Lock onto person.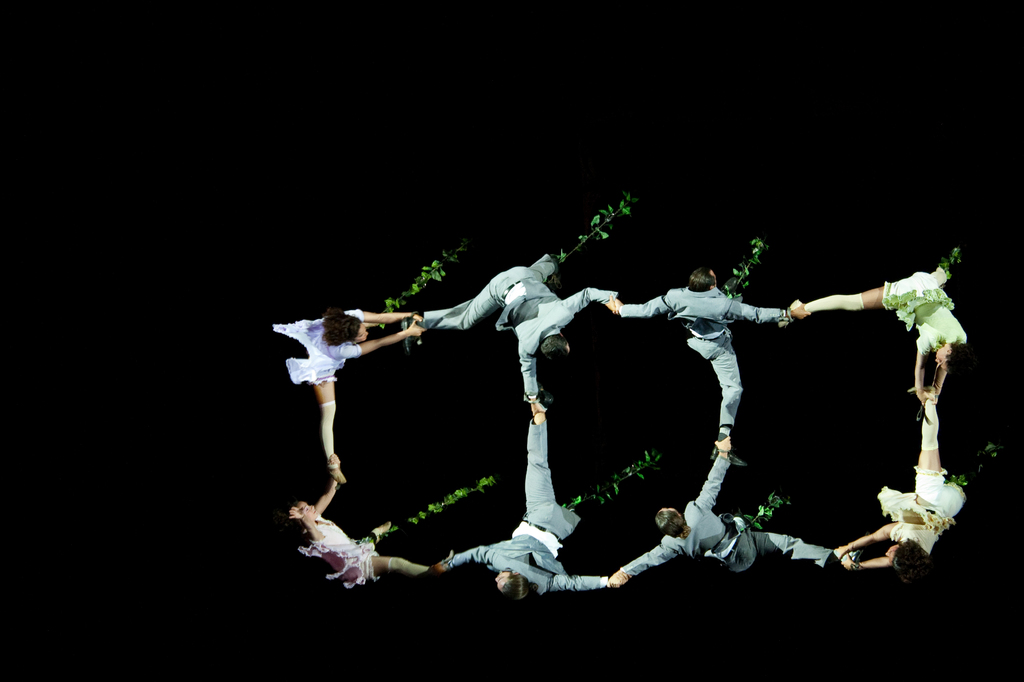
Locked: 603 271 804 450.
